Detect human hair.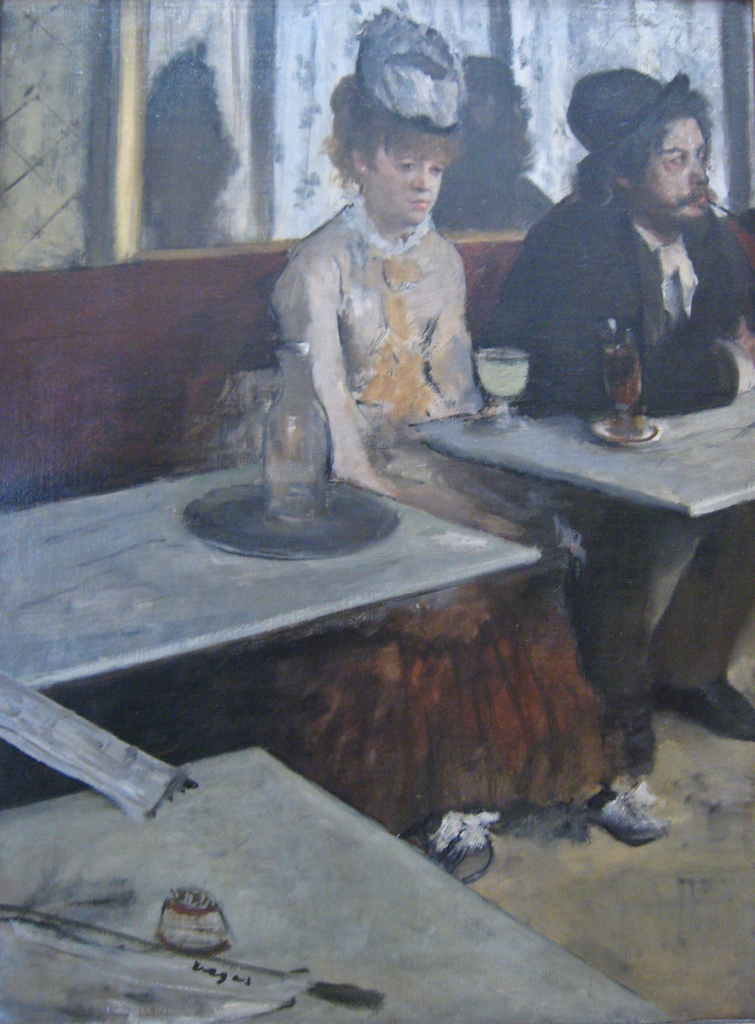
Detected at l=605, t=83, r=727, b=198.
